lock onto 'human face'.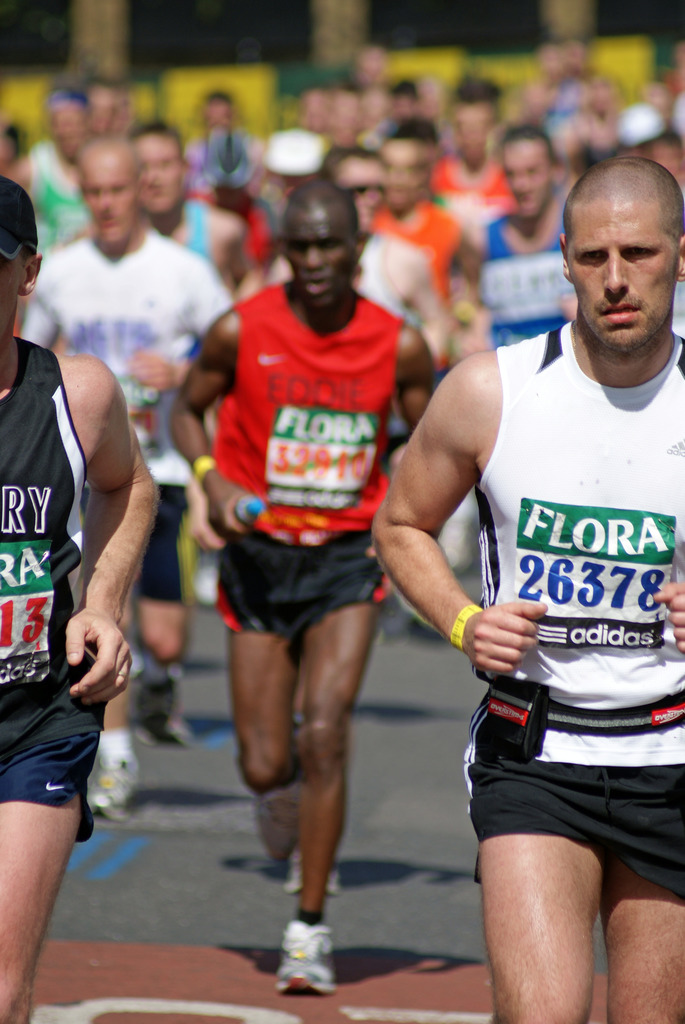
Locked: x1=592 y1=113 x2=611 y2=152.
